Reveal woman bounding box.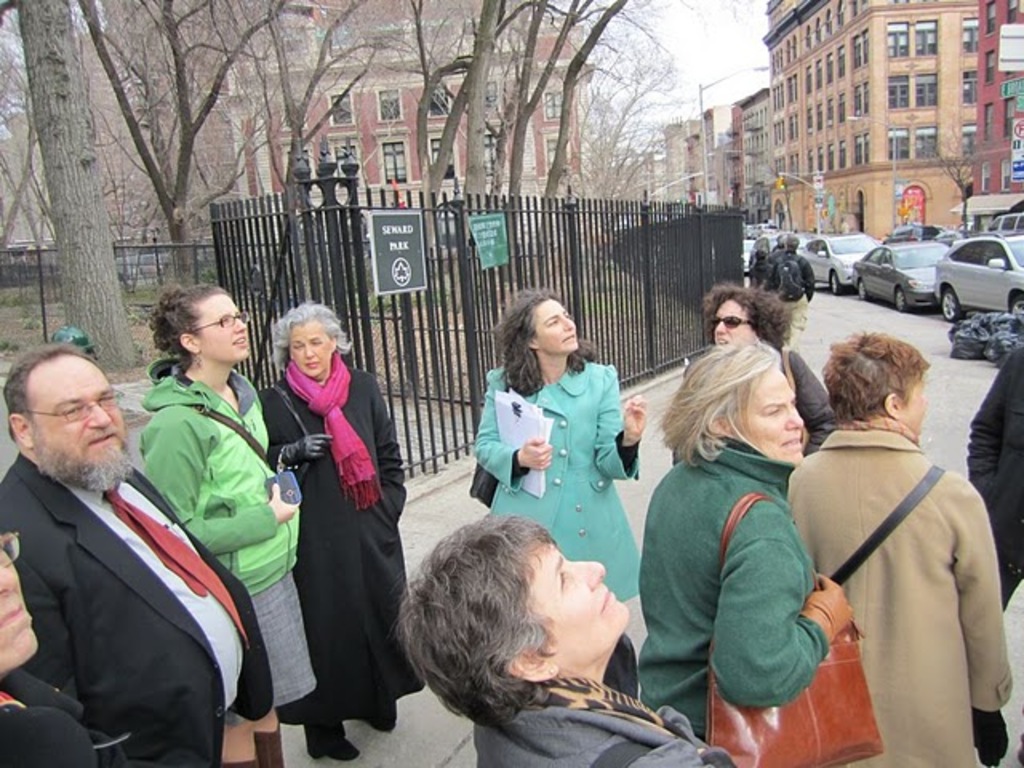
Revealed: select_region(701, 283, 842, 464).
